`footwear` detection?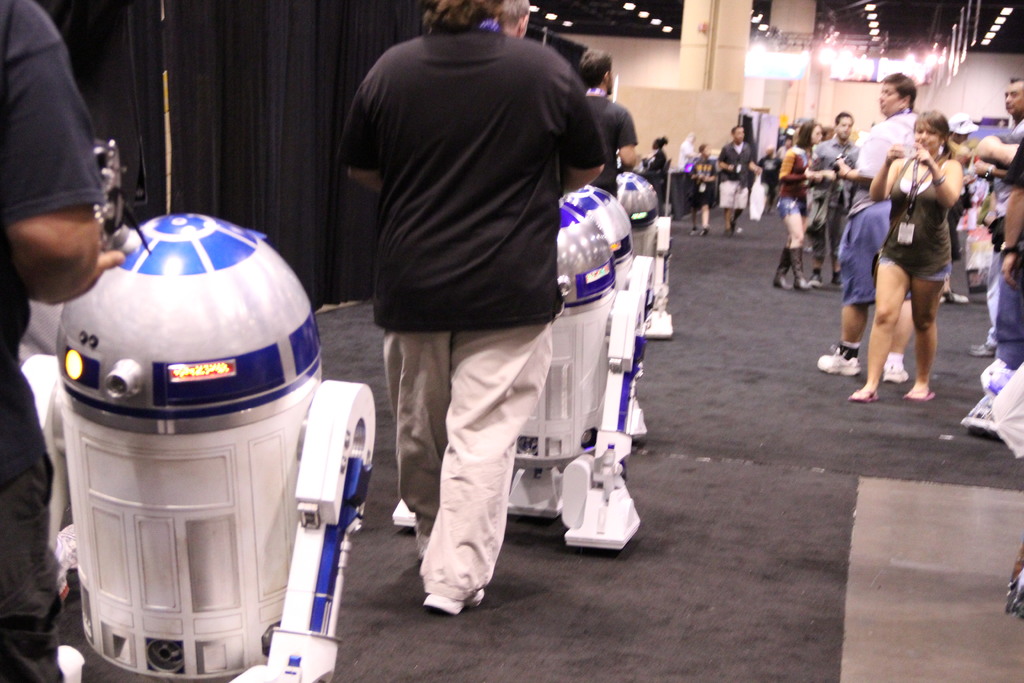
left=774, top=243, right=796, bottom=293
